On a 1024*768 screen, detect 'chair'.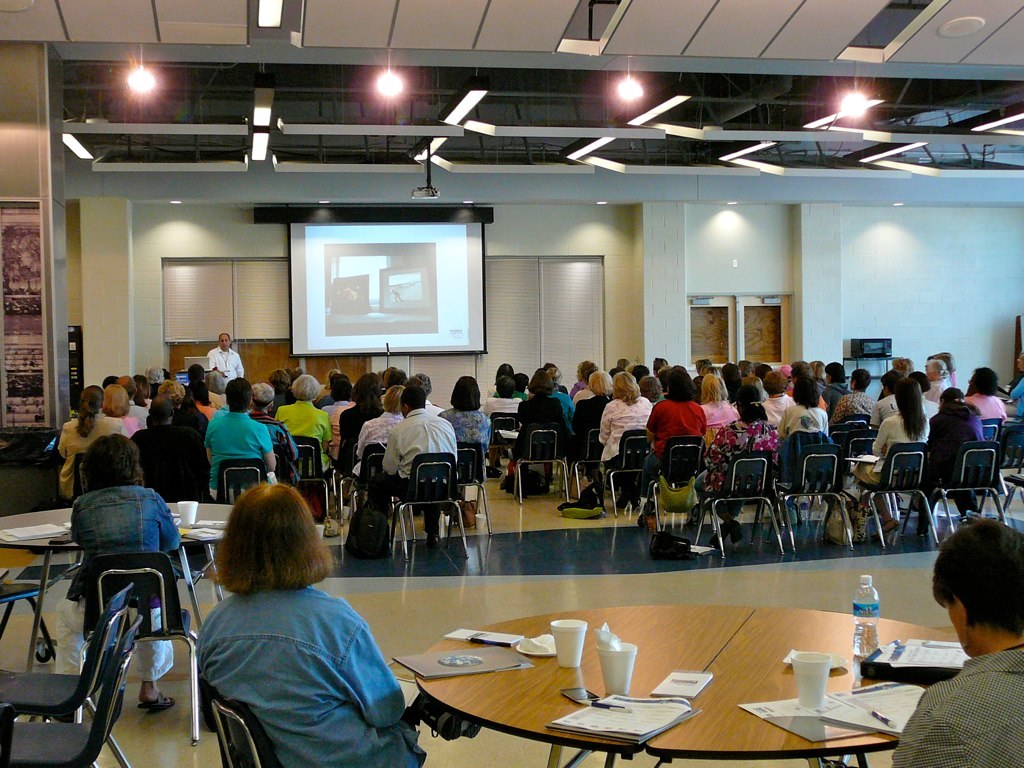
[x1=200, y1=686, x2=279, y2=767].
